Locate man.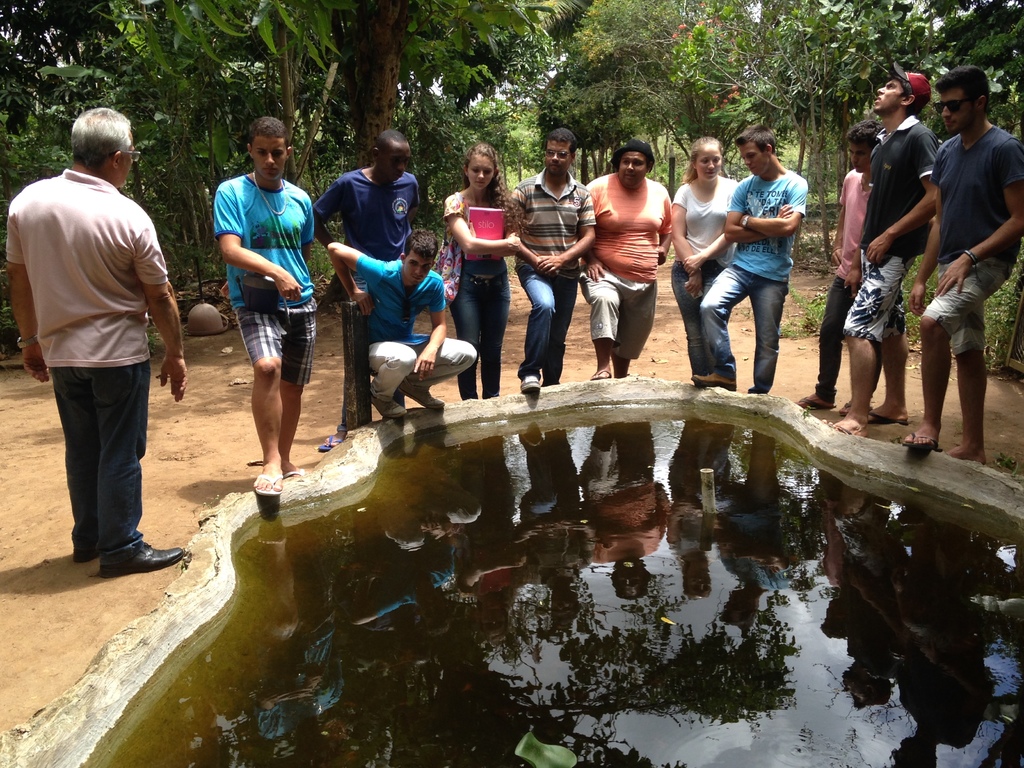
Bounding box: select_region(509, 125, 593, 394).
